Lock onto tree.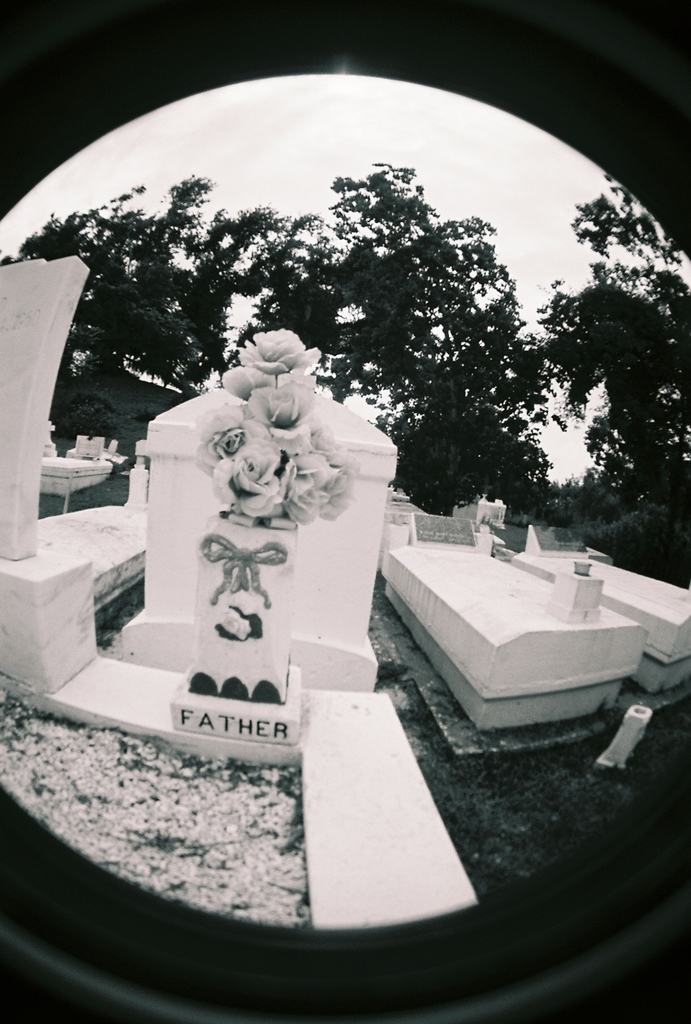
Locked: 0,151,690,548.
